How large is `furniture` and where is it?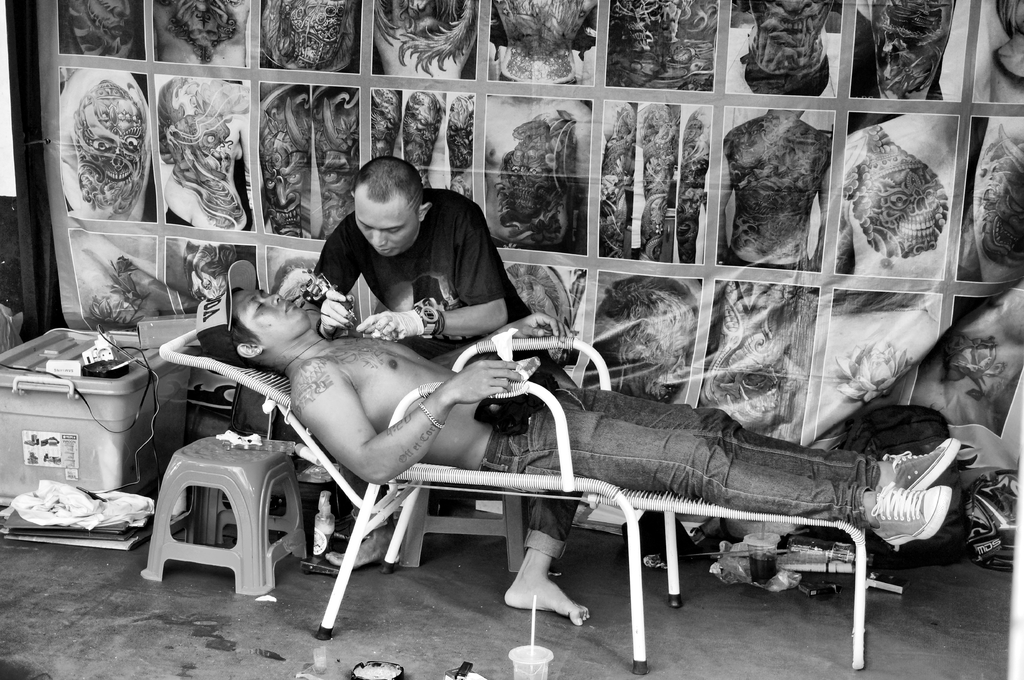
Bounding box: rect(160, 315, 870, 677).
